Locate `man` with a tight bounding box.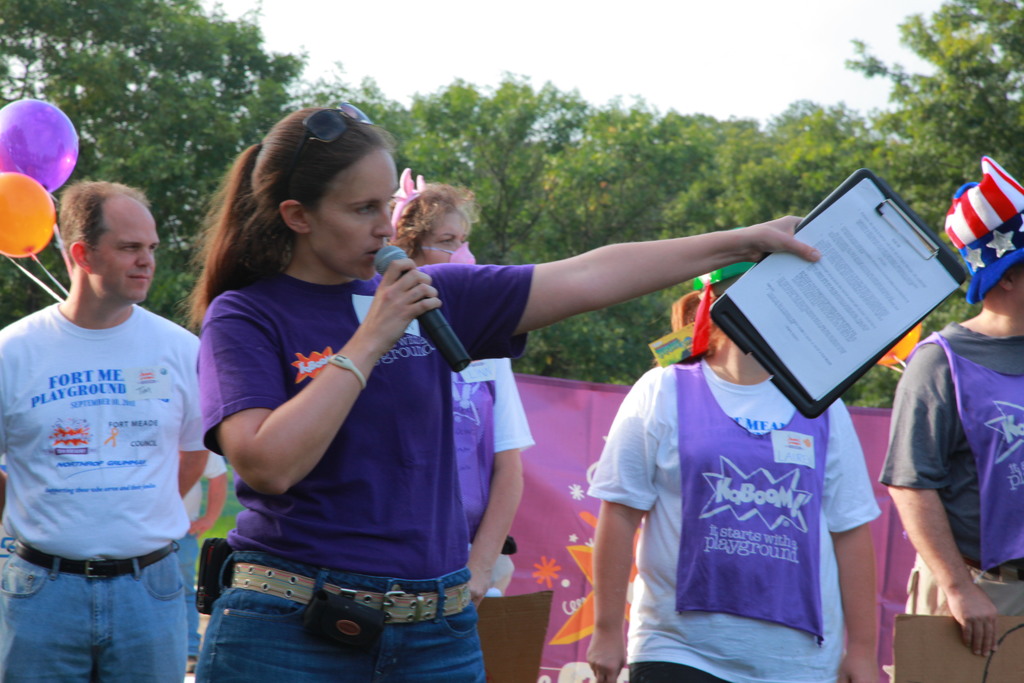
0,147,224,664.
